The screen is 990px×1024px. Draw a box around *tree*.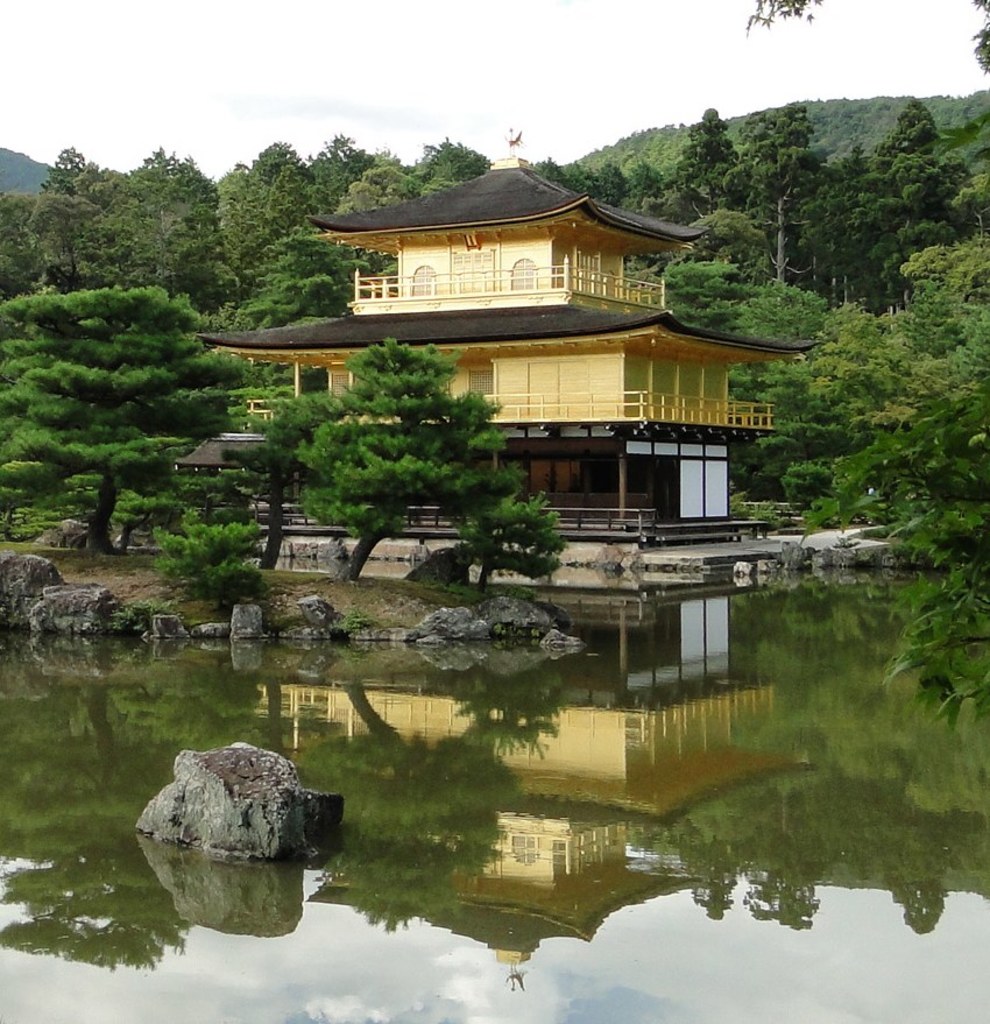
bbox(762, 232, 989, 749).
